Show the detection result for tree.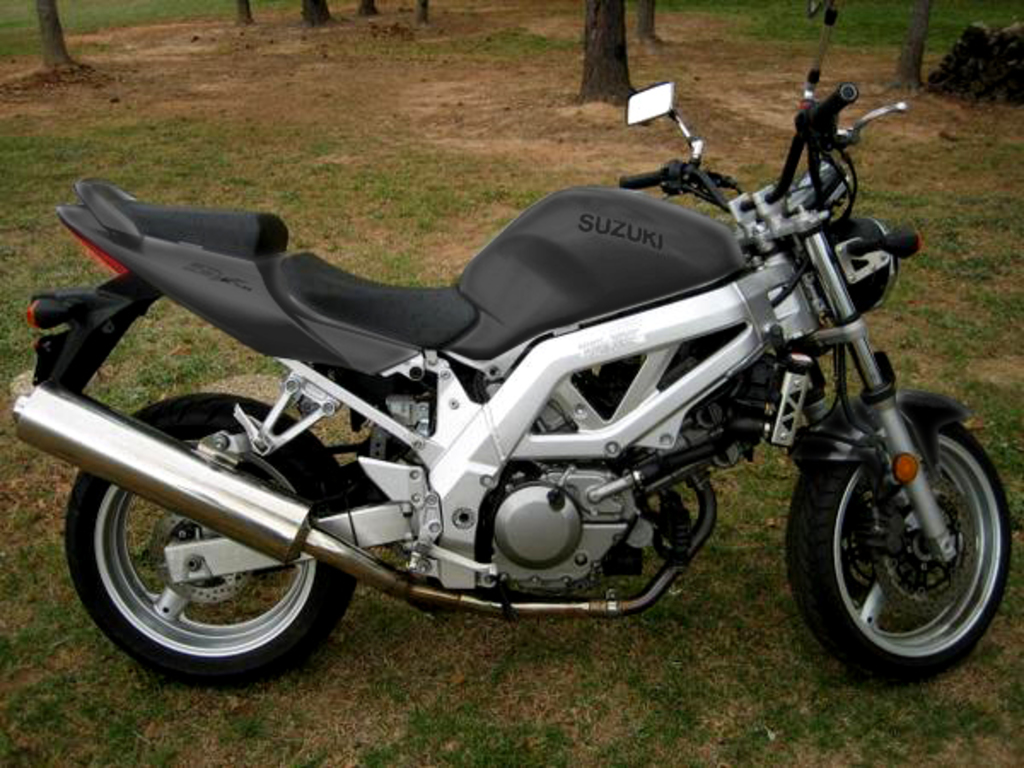
region(358, 0, 391, 27).
